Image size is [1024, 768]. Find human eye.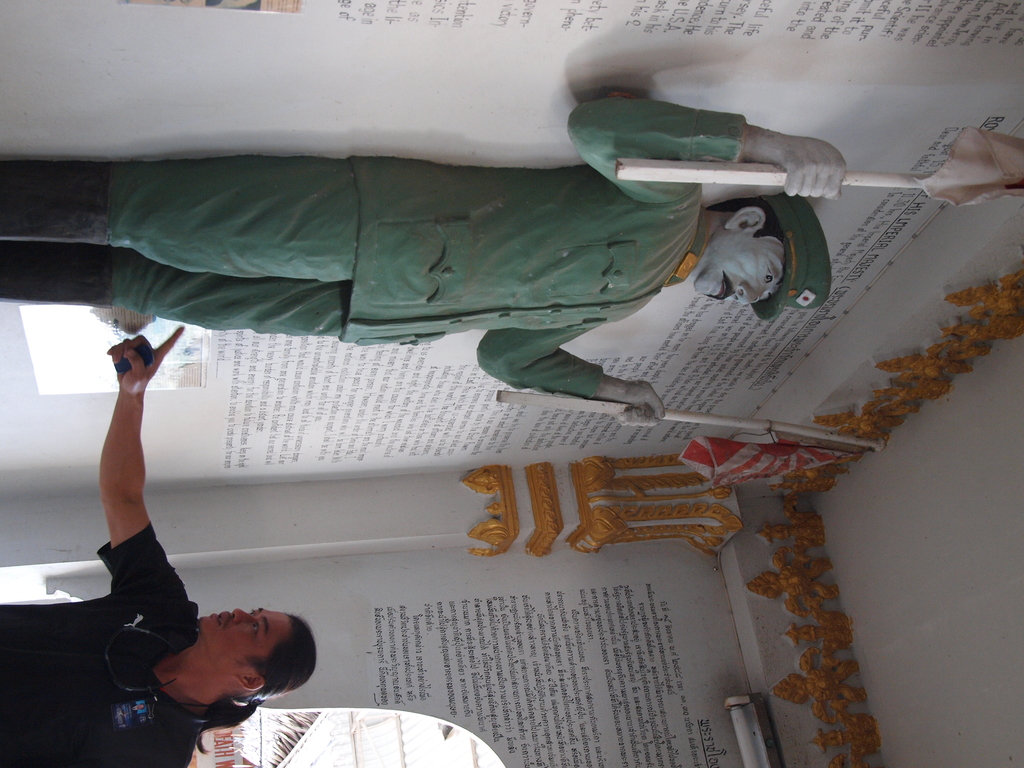
rect(243, 618, 266, 643).
